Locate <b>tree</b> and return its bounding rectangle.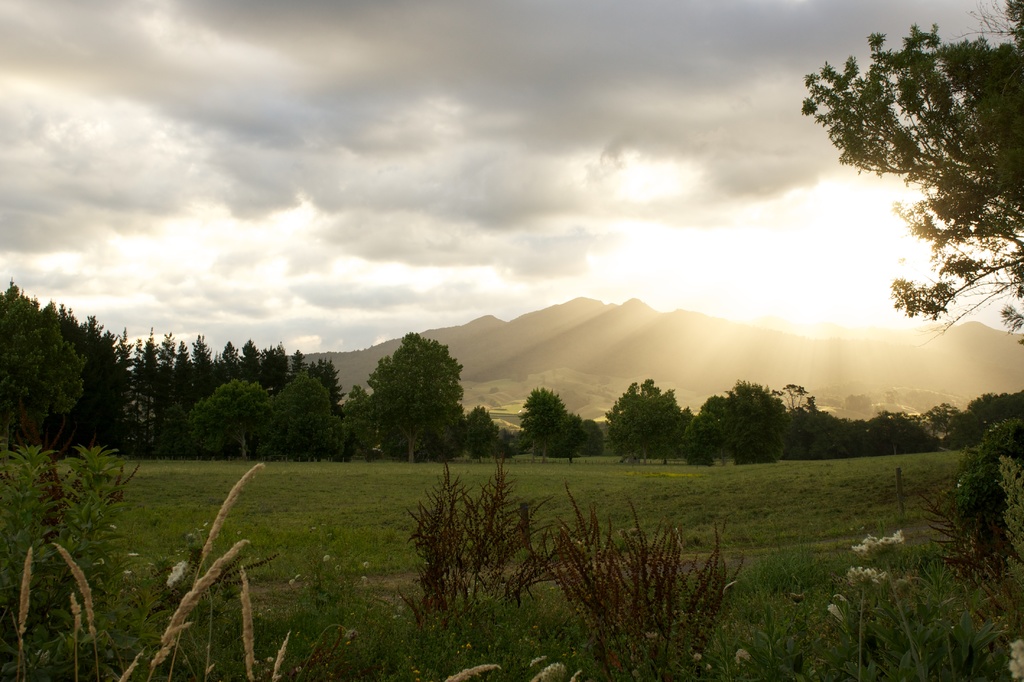
select_region(641, 390, 689, 467).
